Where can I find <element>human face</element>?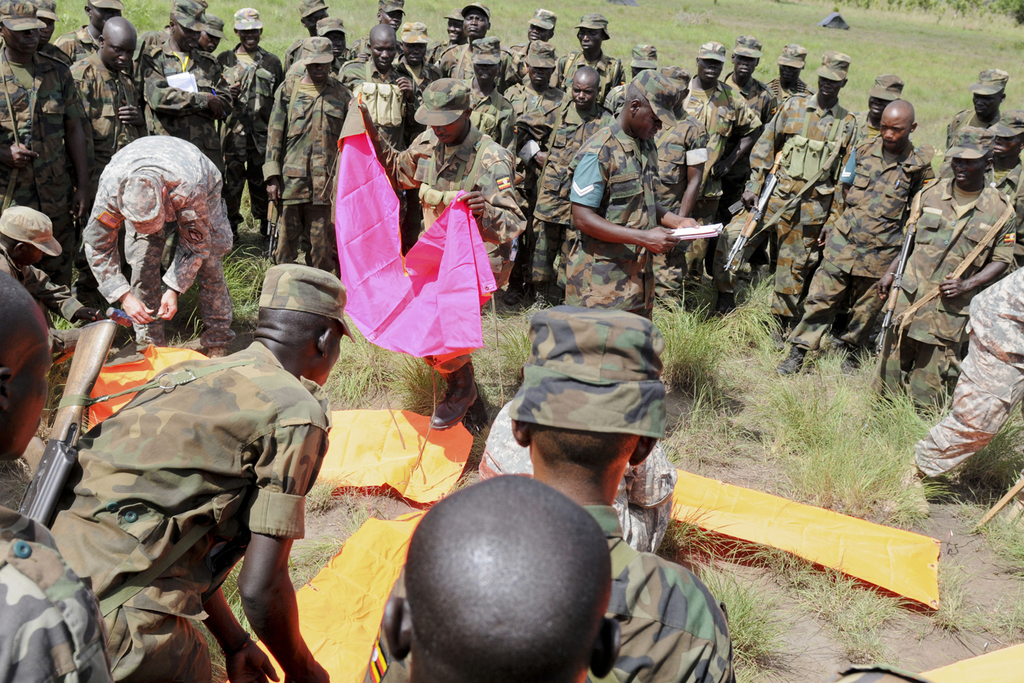
You can find it at box(426, 122, 468, 146).
